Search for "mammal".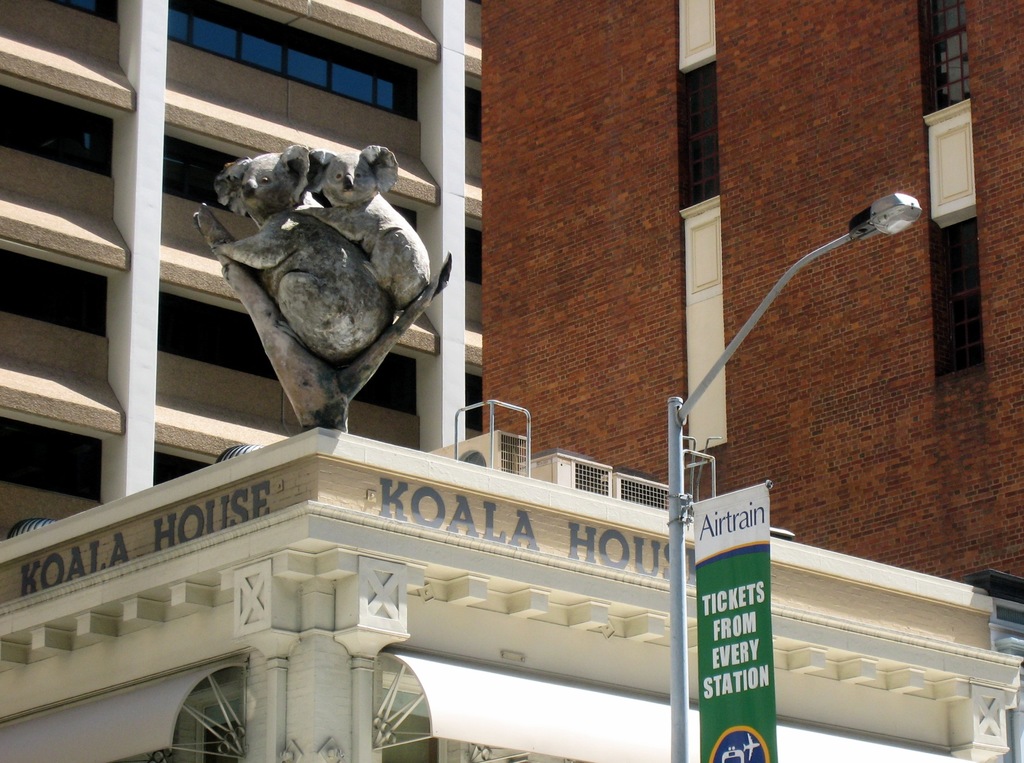
Found at {"x1": 214, "y1": 140, "x2": 395, "y2": 367}.
